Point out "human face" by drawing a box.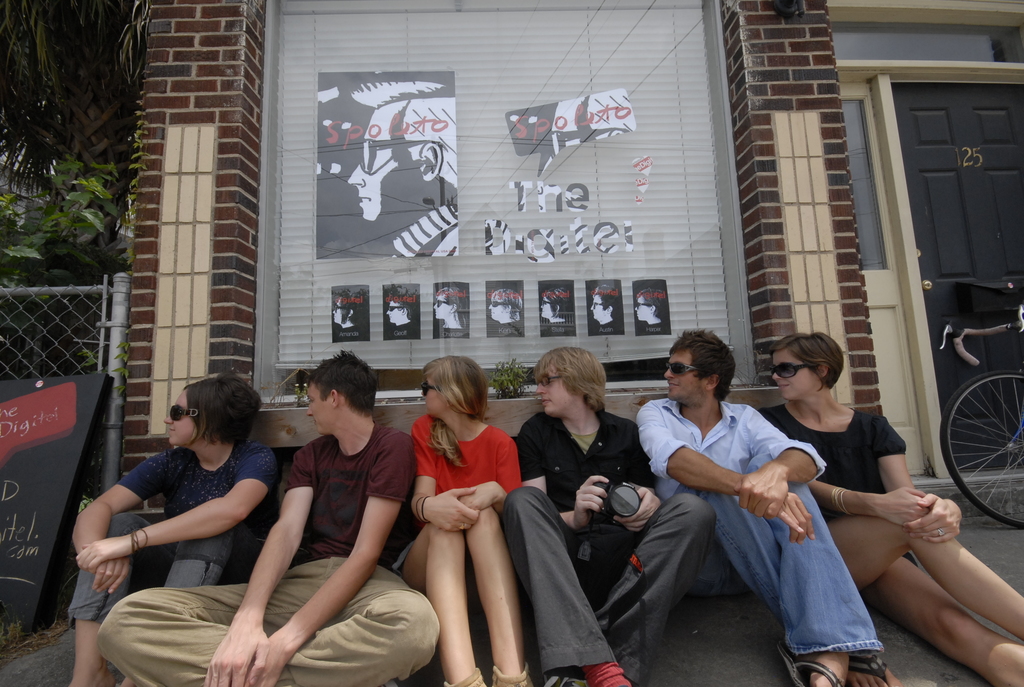
535,377,579,419.
